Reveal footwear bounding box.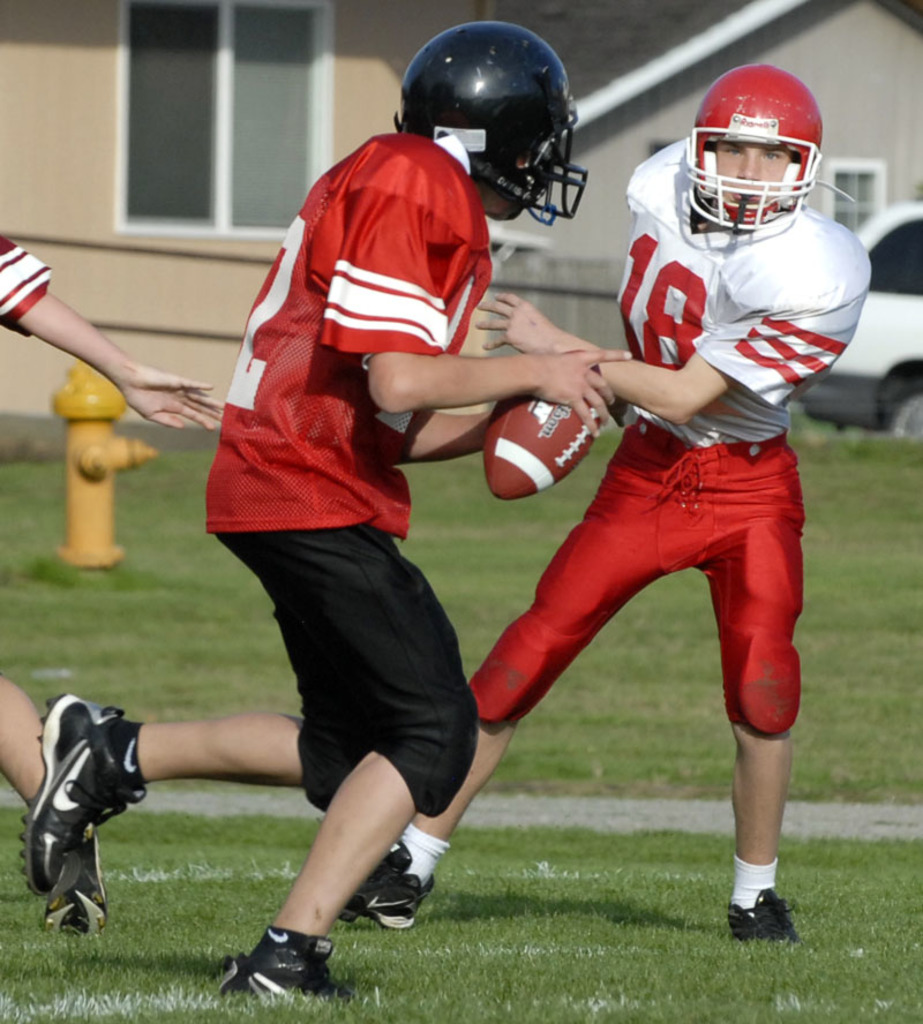
Revealed: box=[212, 938, 357, 1003].
